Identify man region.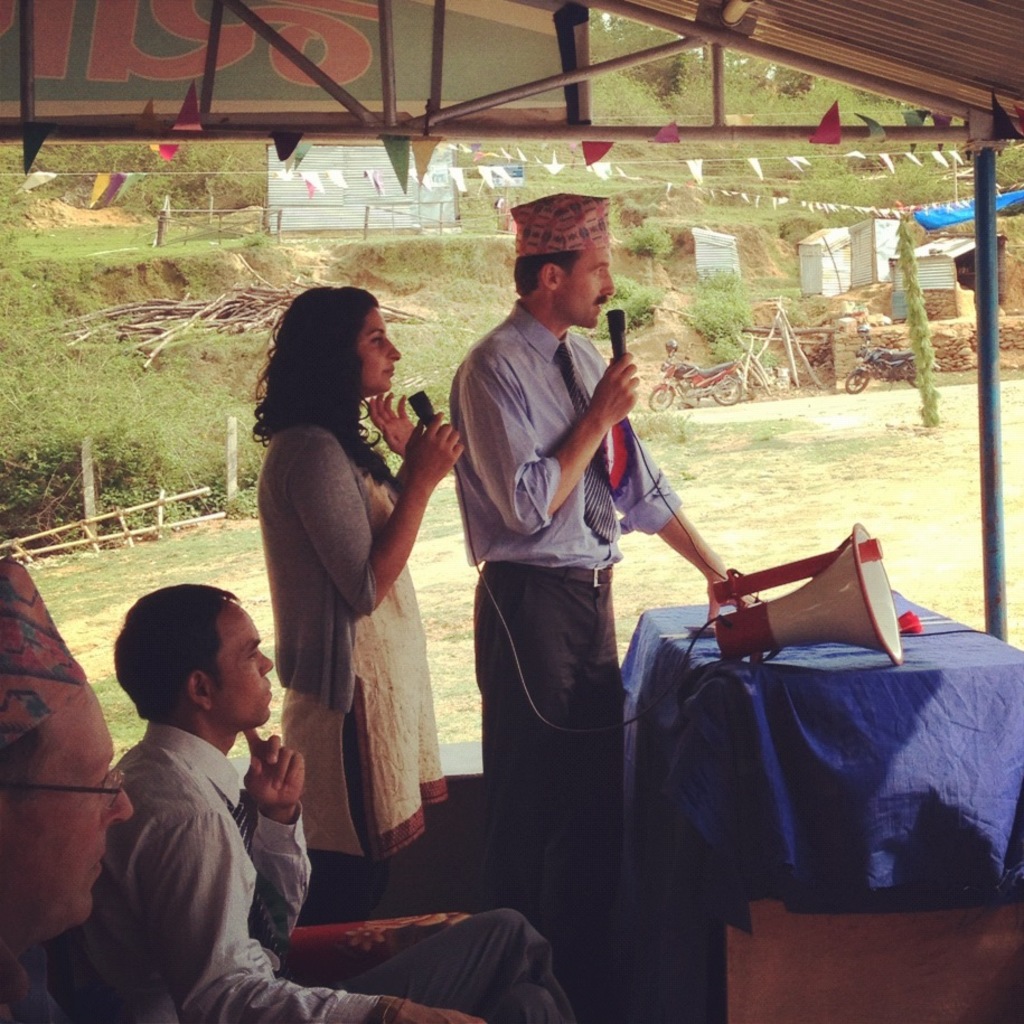
Region: [left=44, top=581, right=580, bottom=1023].
